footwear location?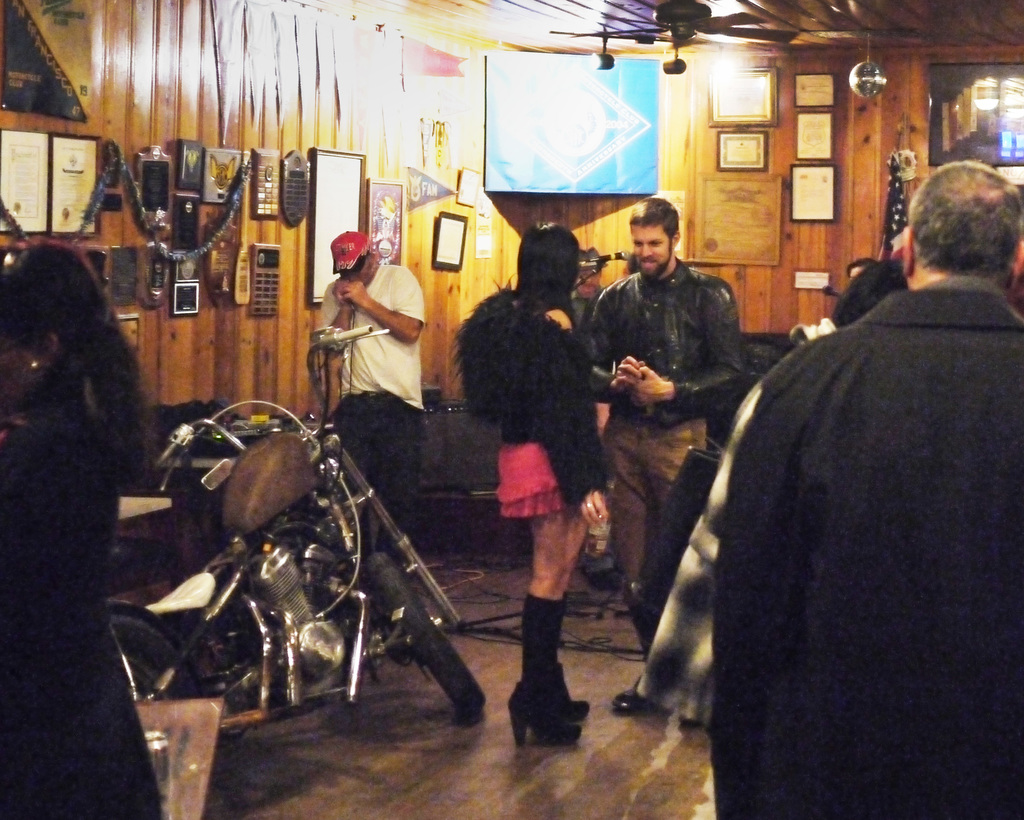
{"left": 505, "top": 682, "right": 578, "bottom": 767}
